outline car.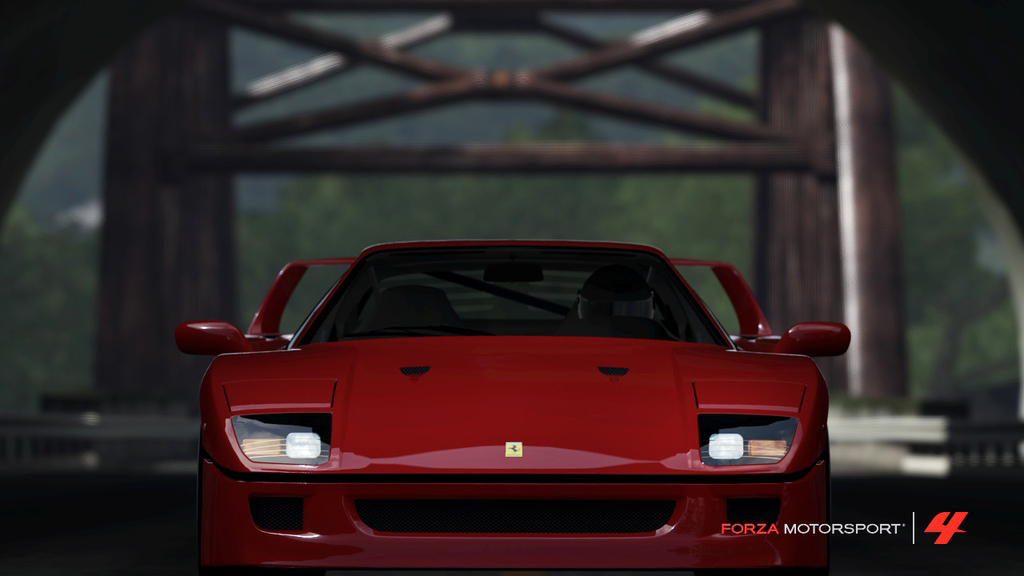
Outline: bbox=(176, 238, 852, 575).
